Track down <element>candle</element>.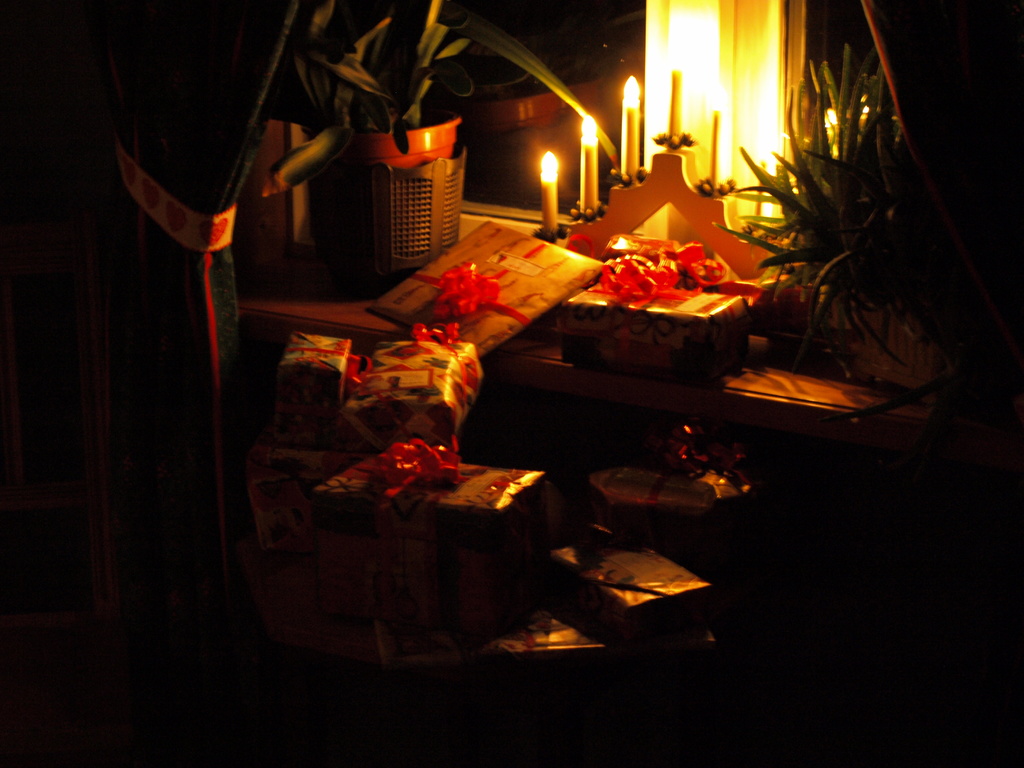
Tracked to 625,74,639,182.
